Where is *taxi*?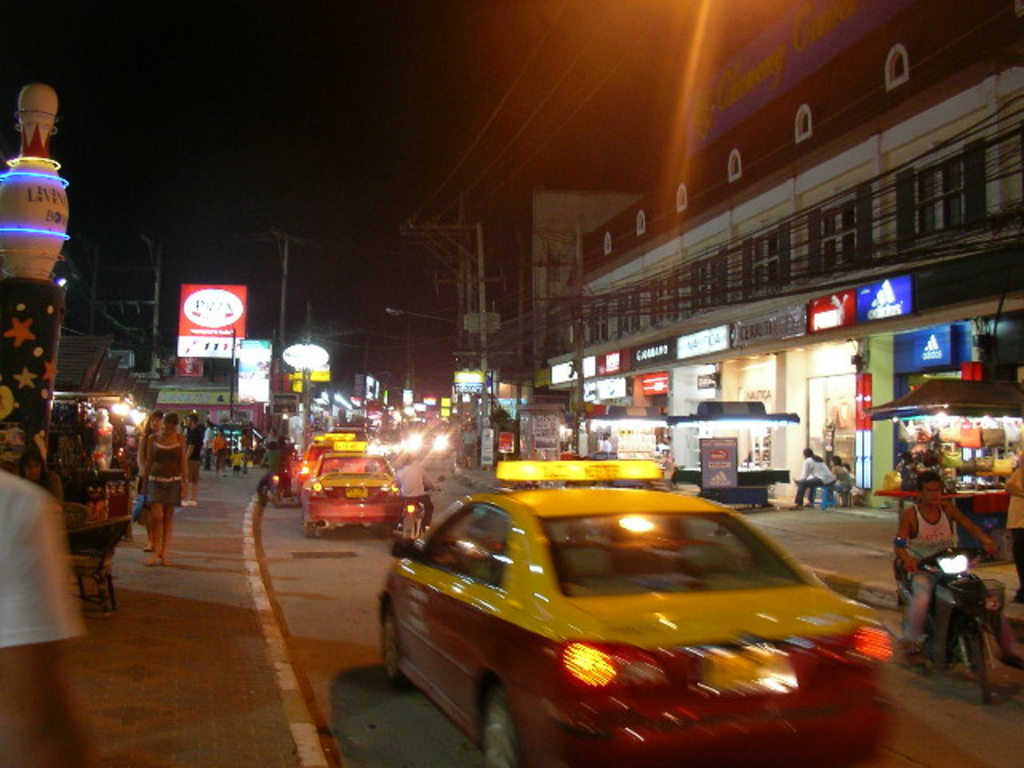
[left=301, top=438, right=405, bottom=534].
